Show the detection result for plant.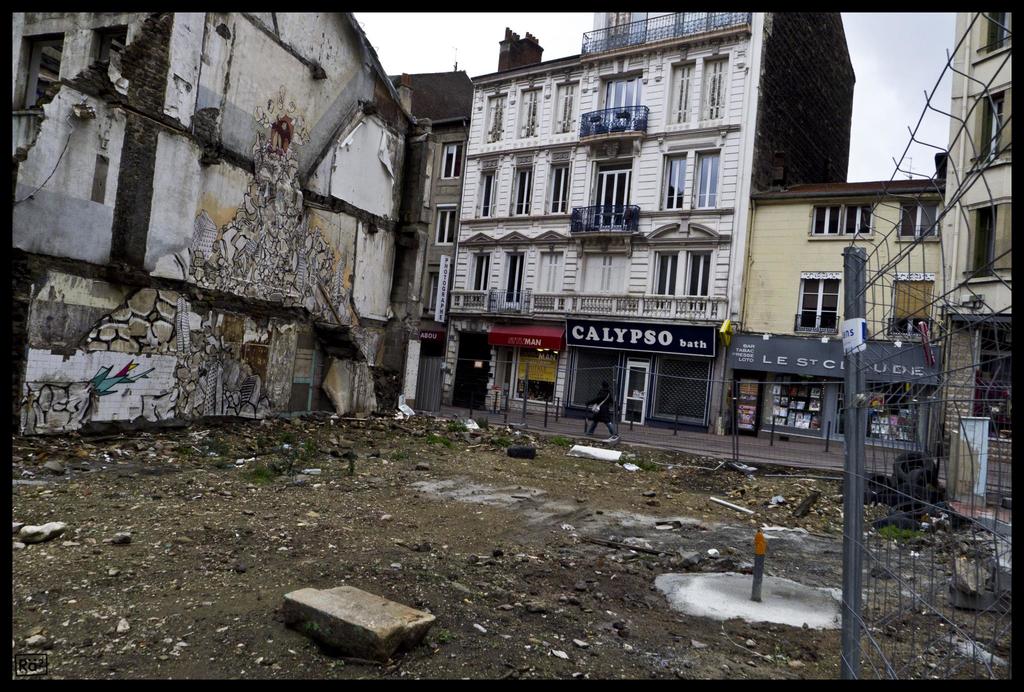
rect(295, 434, 315, 459).
